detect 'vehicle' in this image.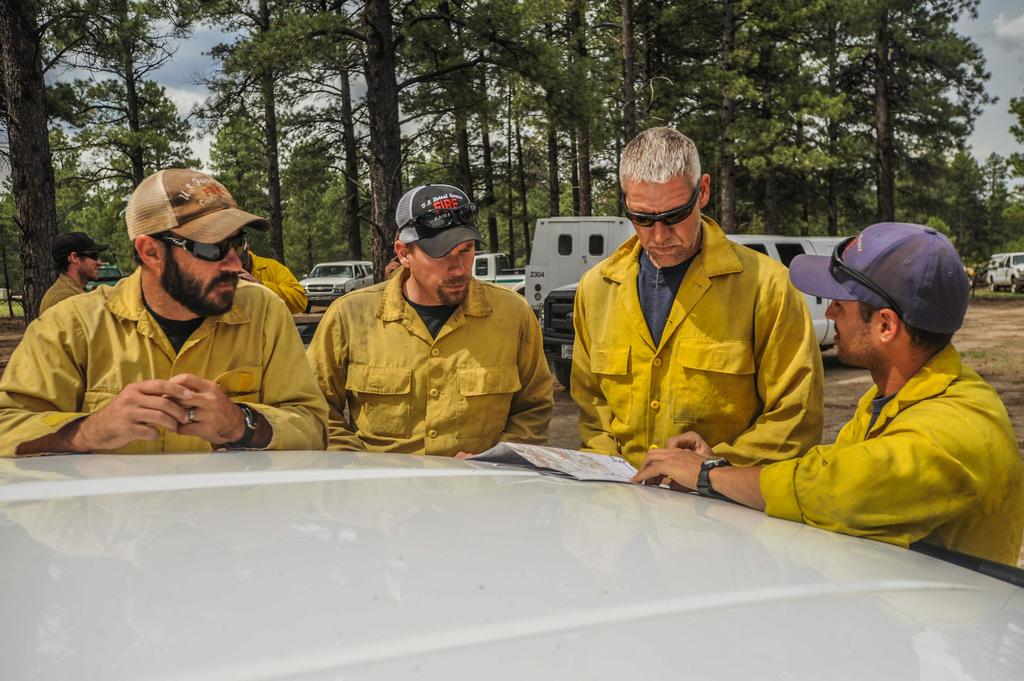
Detection: crop(477, 252, 525, 291).
